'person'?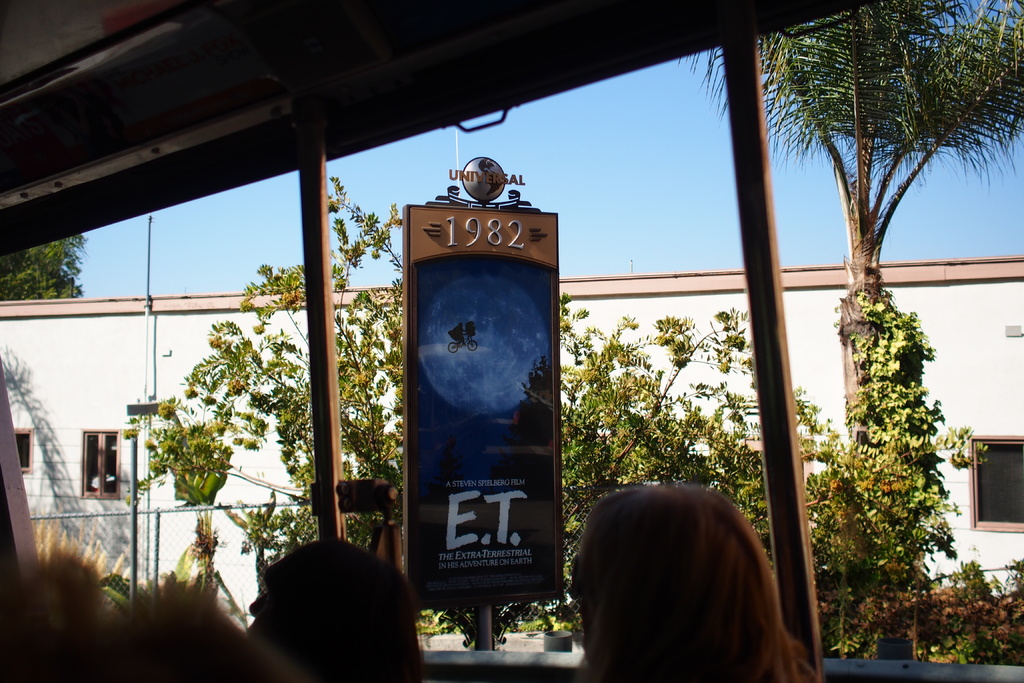
region(248, 534, 426, 682)
